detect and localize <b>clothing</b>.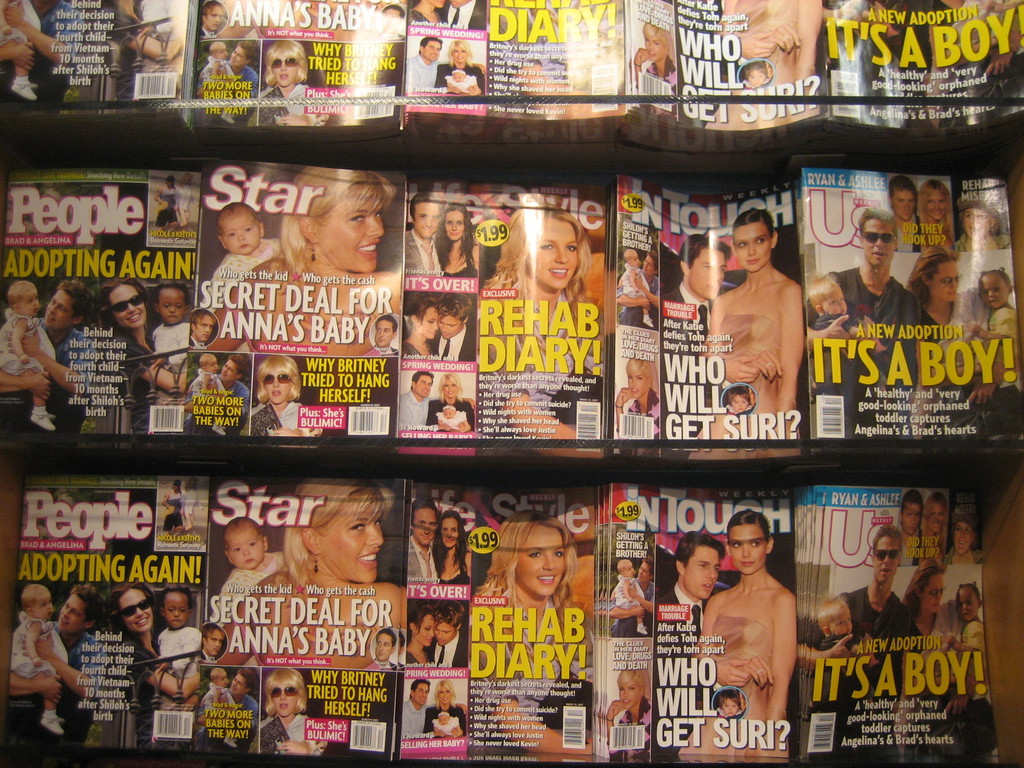
Localized at (left=406, top=536, right=439, bottom=586).
